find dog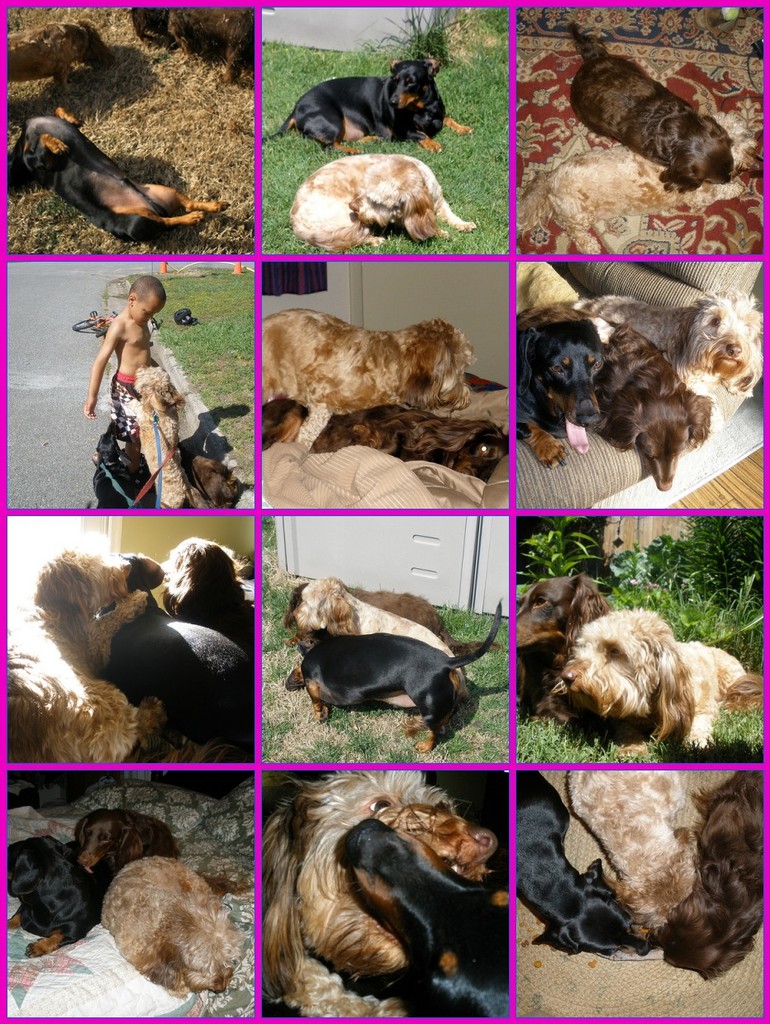
97/853/245/992
